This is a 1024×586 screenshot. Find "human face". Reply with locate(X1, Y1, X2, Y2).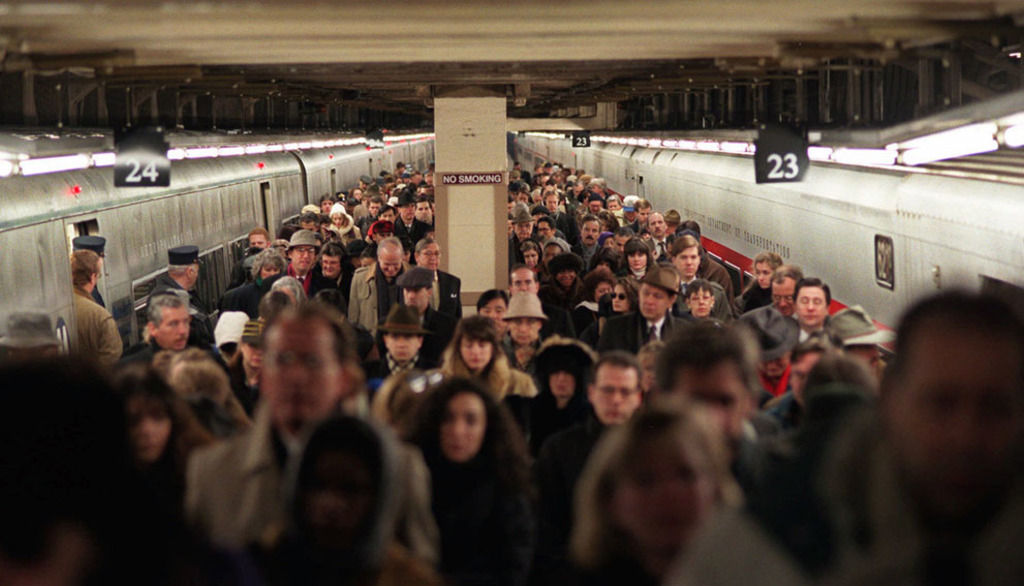
locate(616, 435, 709, 551).
